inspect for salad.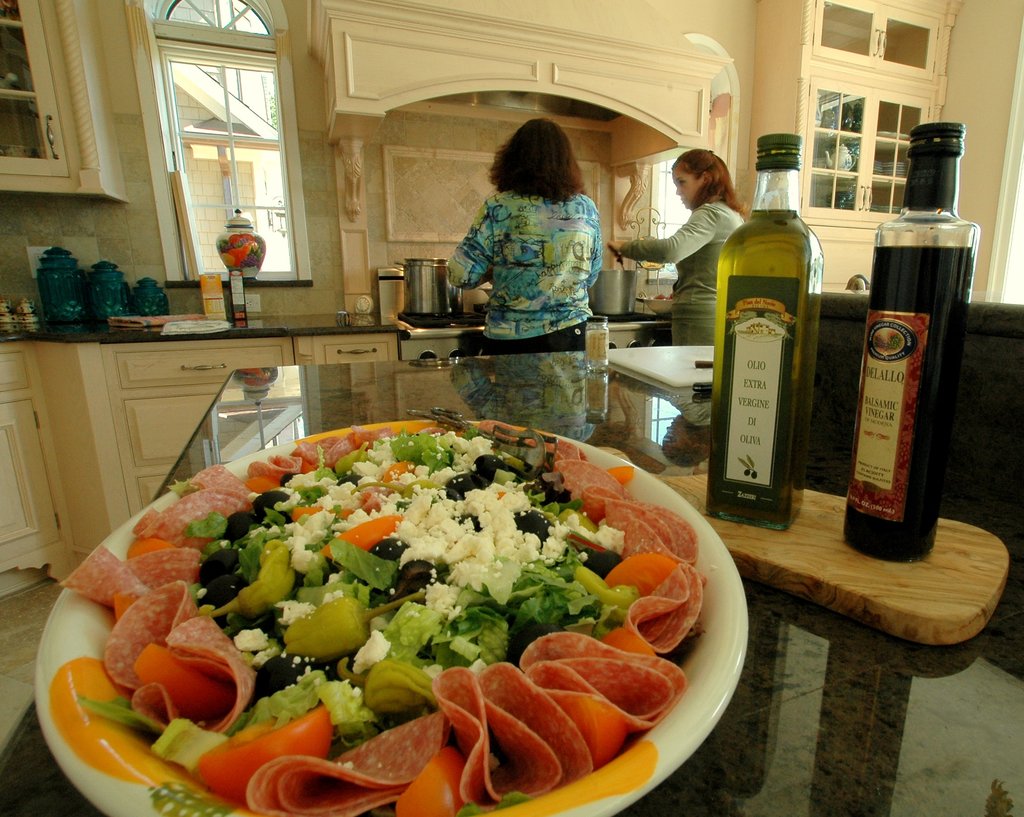
Inspection: left=58, top=426, right=703, bottom=816.
